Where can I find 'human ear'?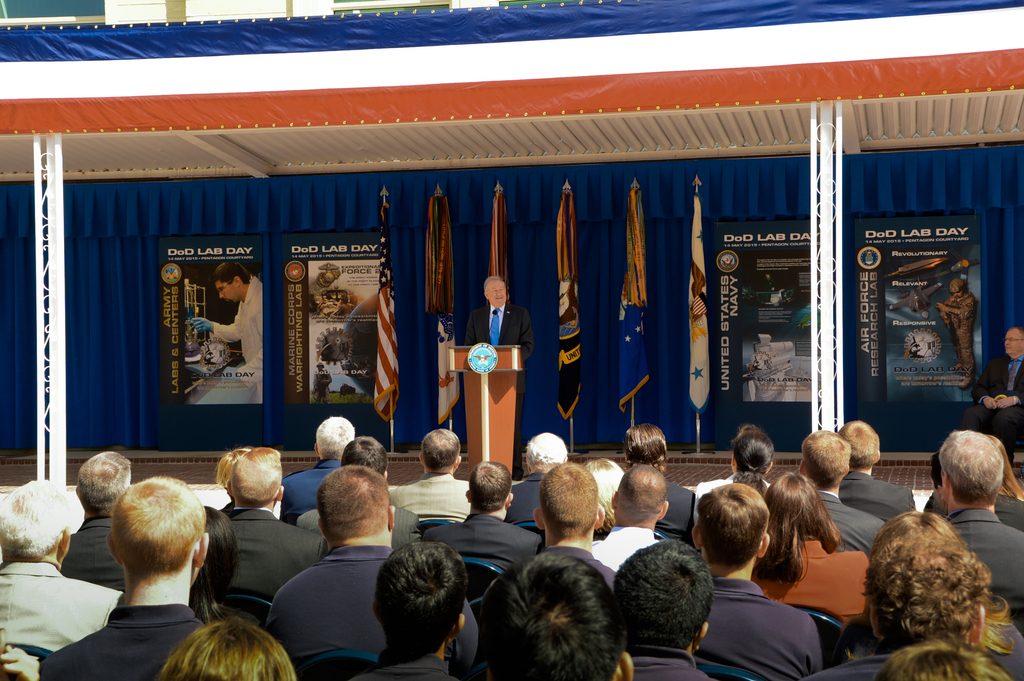
You can find it at 870,598,886,641.
